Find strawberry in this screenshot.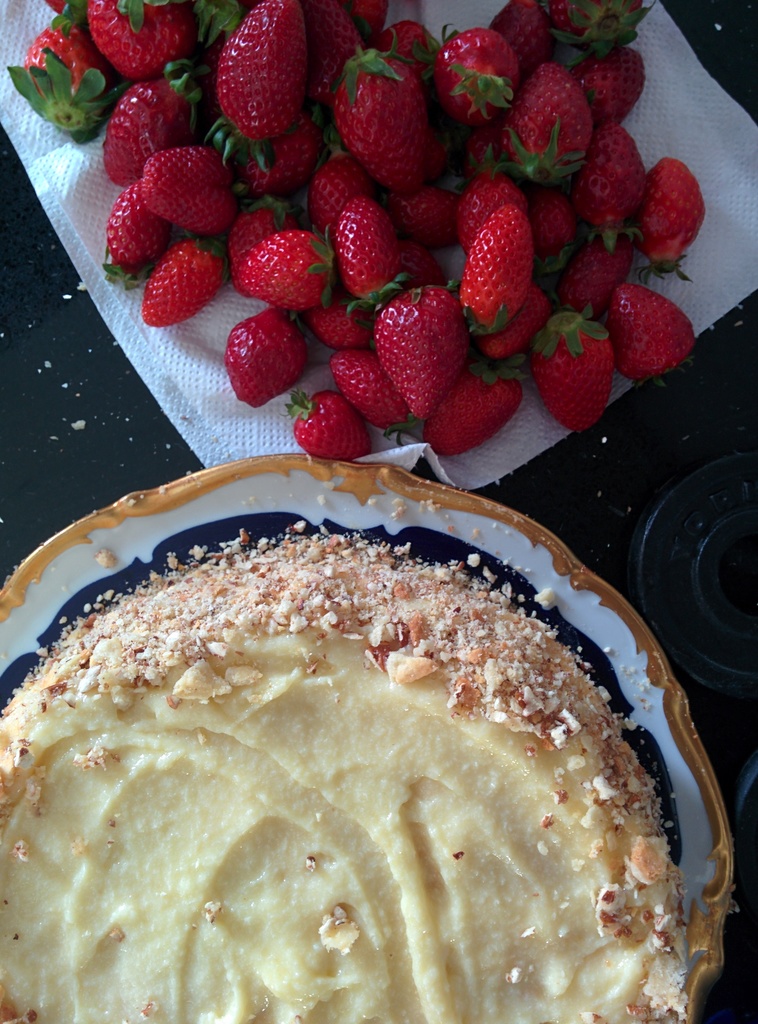
The bounding box for strawberry is select_region(105, 70, 206, 188).
